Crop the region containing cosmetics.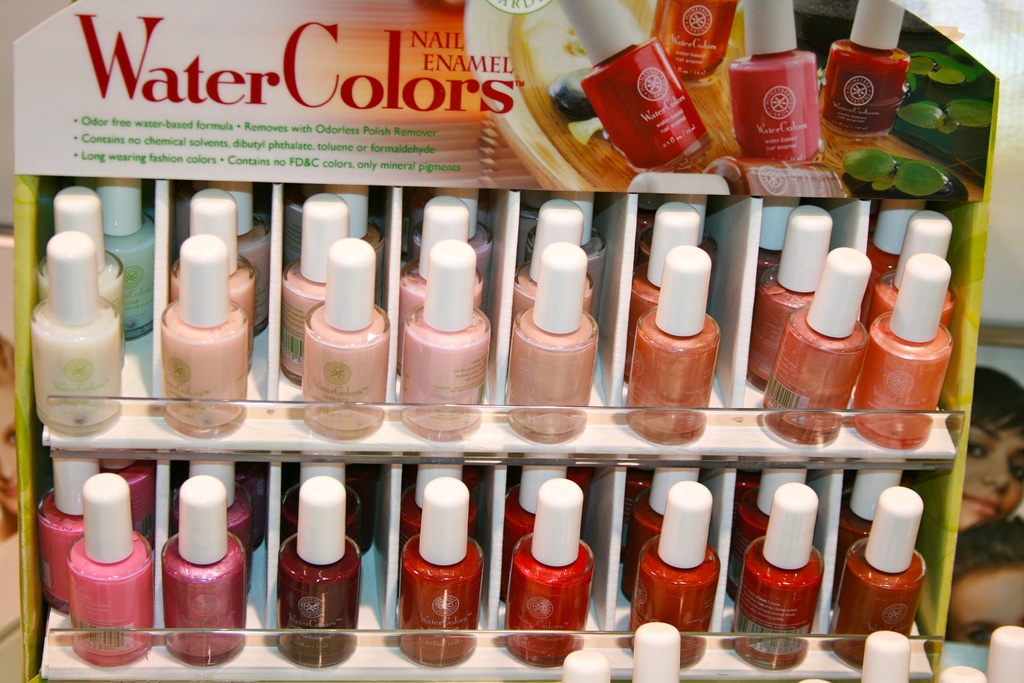
Crop region: detection(624, 191, 701, 372).
